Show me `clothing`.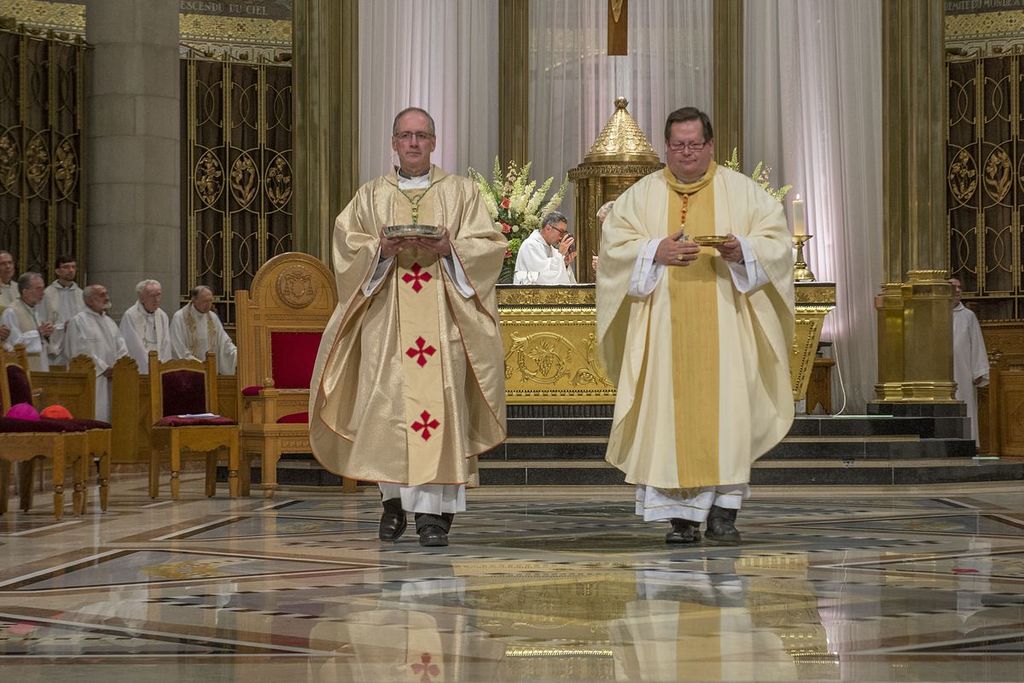
`clothing` is here: [left=0, top=280, right=22, bottom=309].
